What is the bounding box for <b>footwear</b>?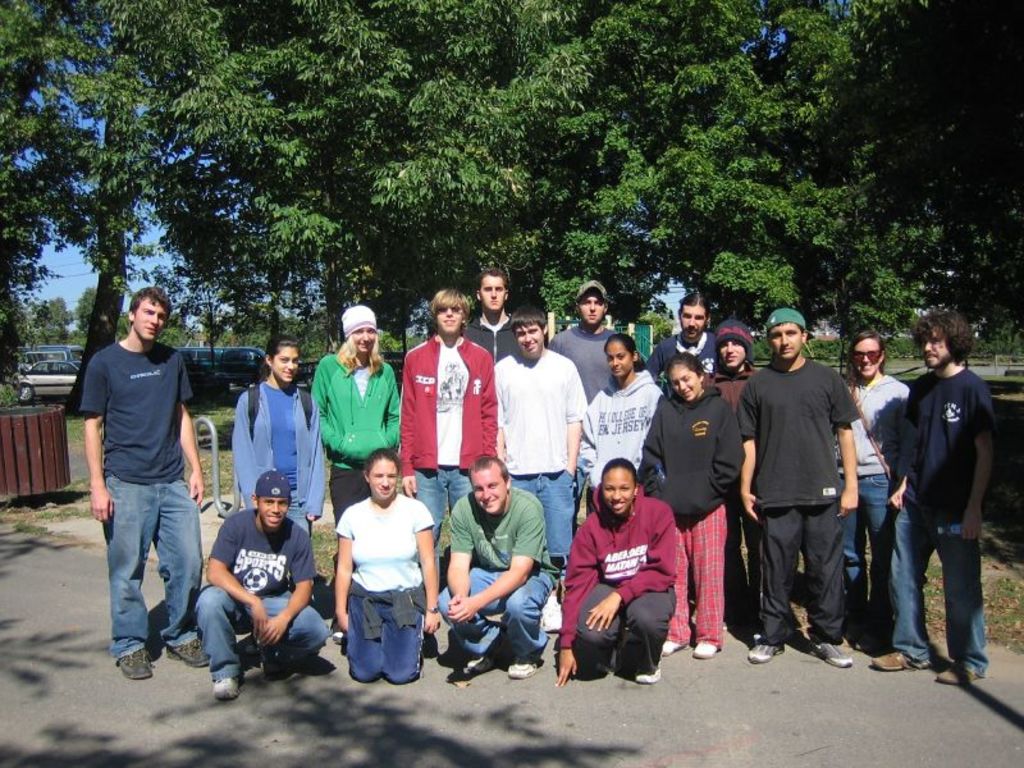
BBox(163, 643, 207, 663).
